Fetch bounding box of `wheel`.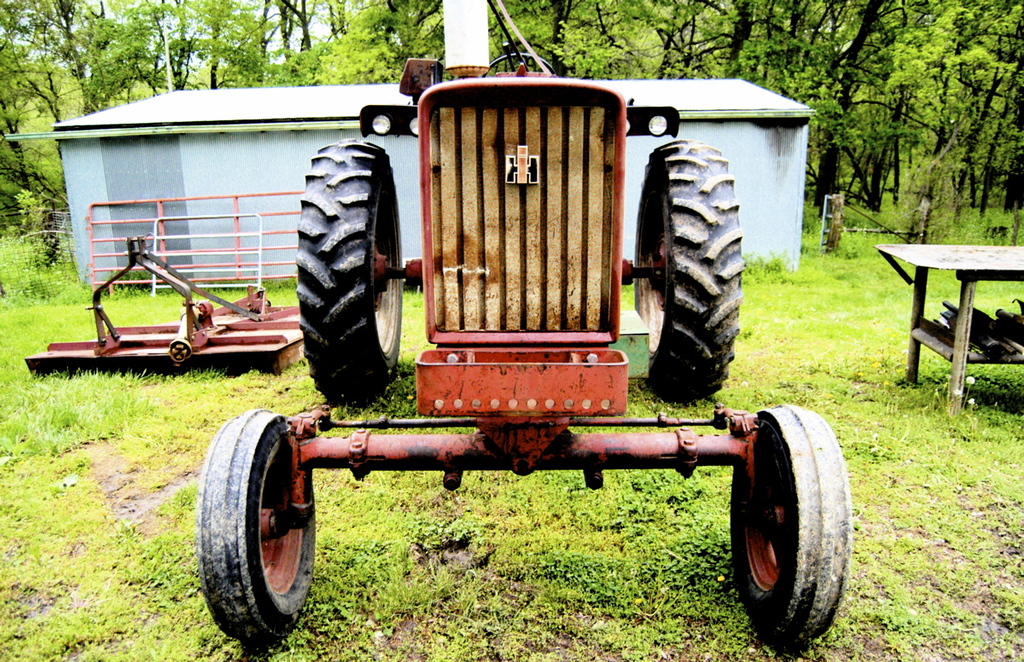
Bbox: left=634, top=139, right=742, bottom=408.
